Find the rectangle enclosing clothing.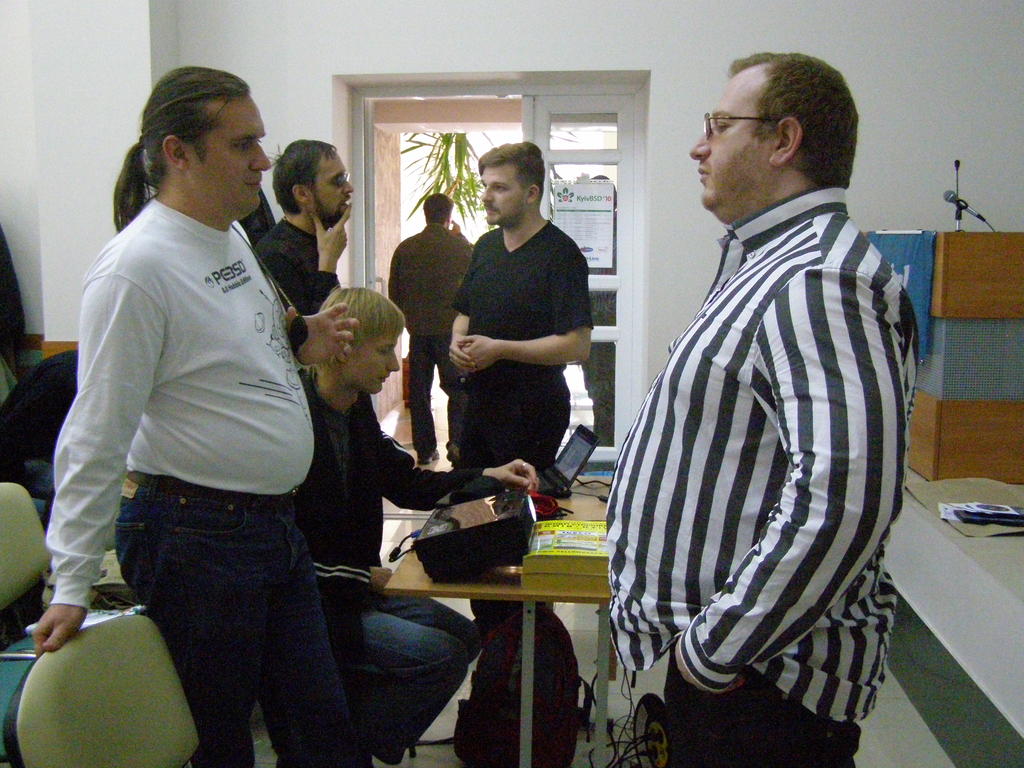
249,219,336,321.
